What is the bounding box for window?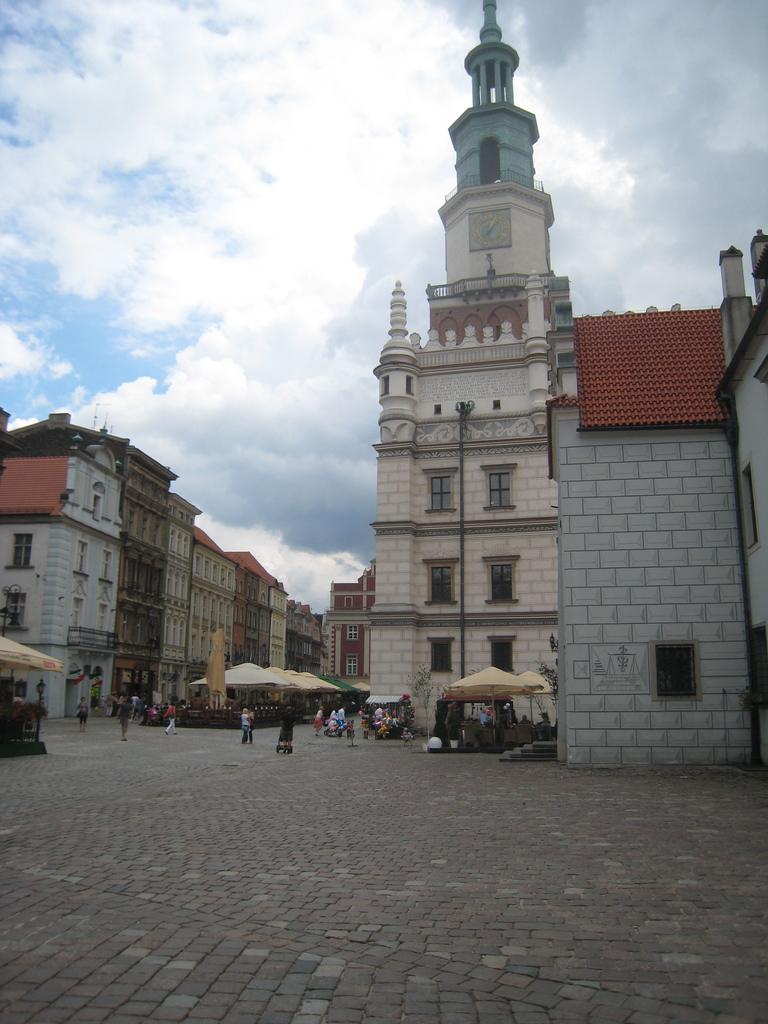
region(86, 489, 105, 519).
